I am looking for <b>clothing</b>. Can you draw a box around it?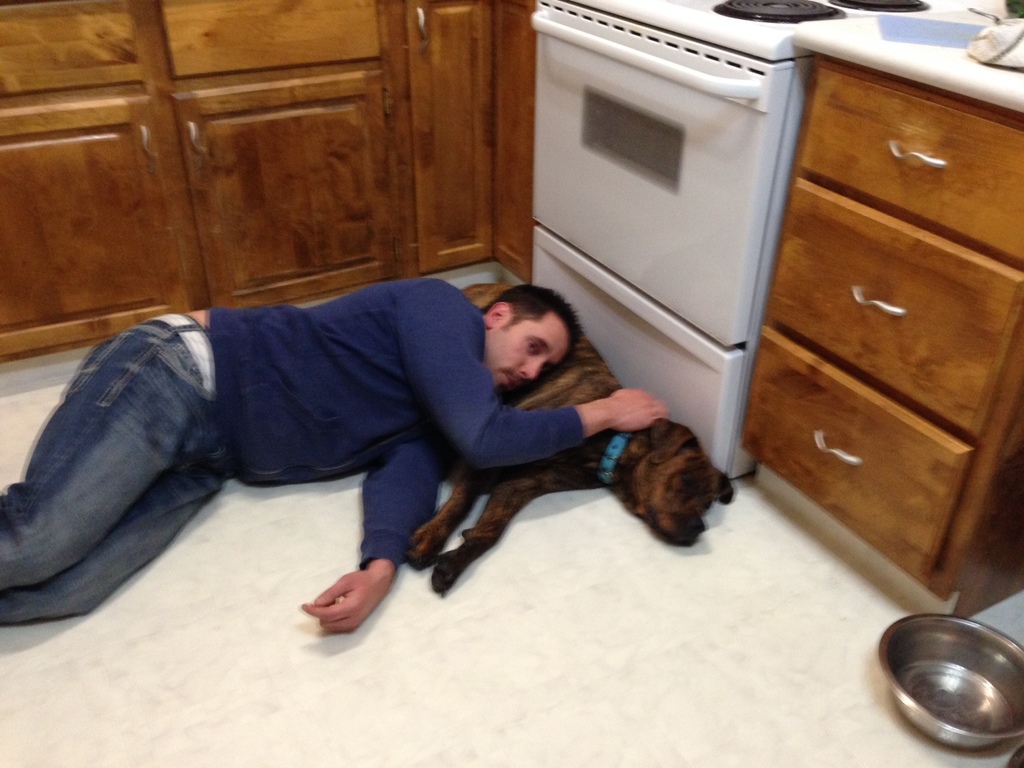
Sure, the bounding box is <bbox>6, 239, 728, 634</bbox>.
